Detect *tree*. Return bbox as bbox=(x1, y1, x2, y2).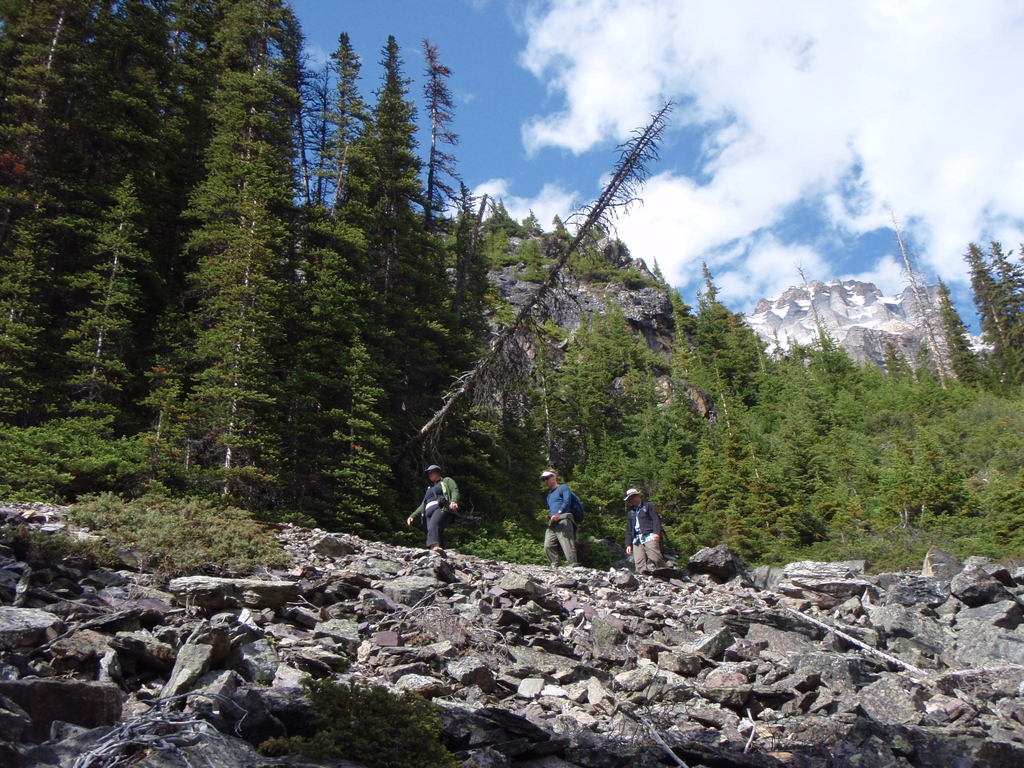
bbox=(193, 2, 307, 492).
